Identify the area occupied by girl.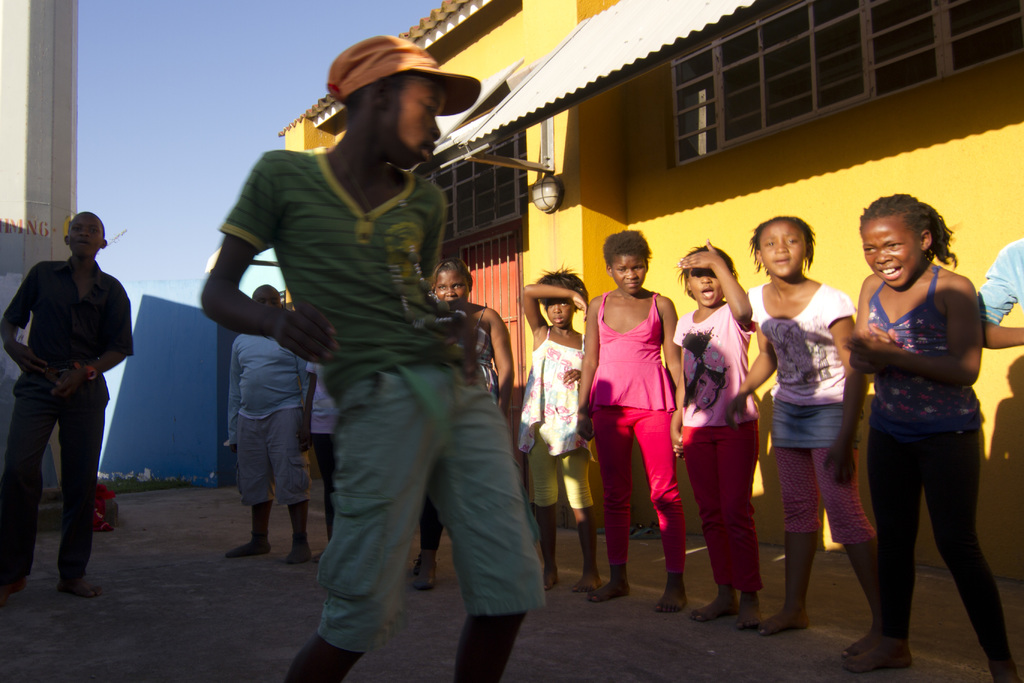
Area: <bbox>668, 239, 764, 625</bbox>.
